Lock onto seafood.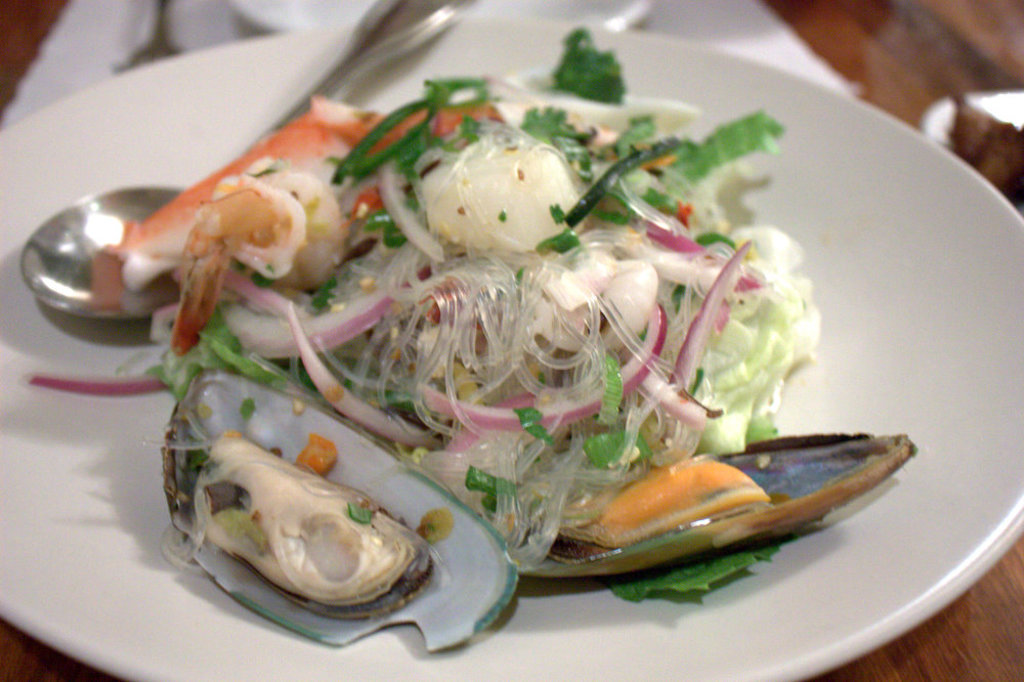
Locked: <bbox>171, 176, 305, 351</bbox>.
